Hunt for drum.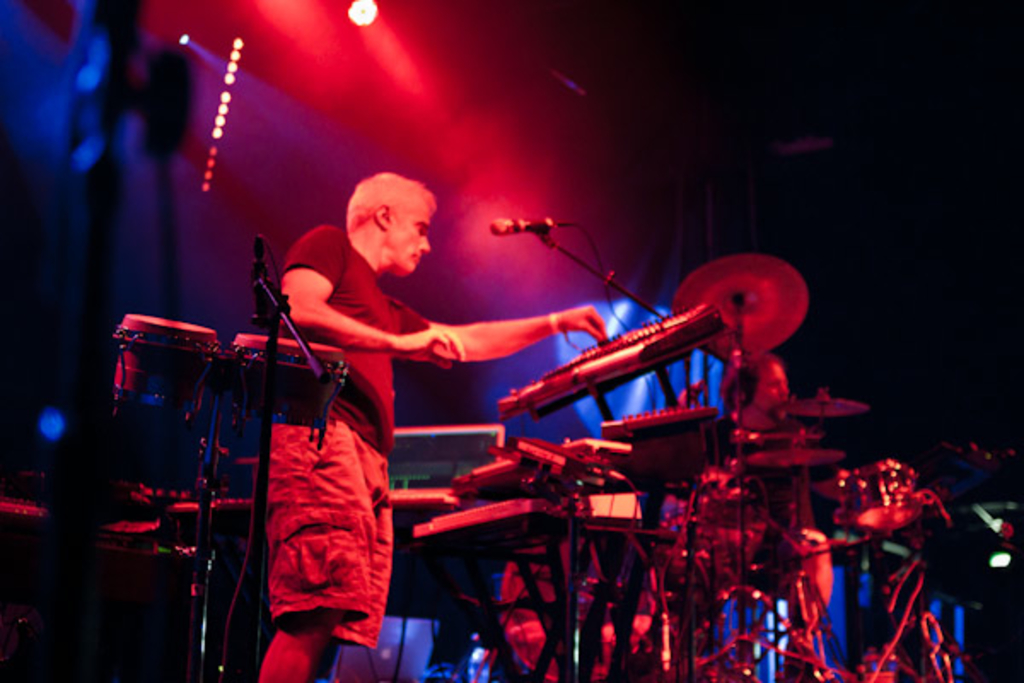
Hunted down at 836:461:920:531.
